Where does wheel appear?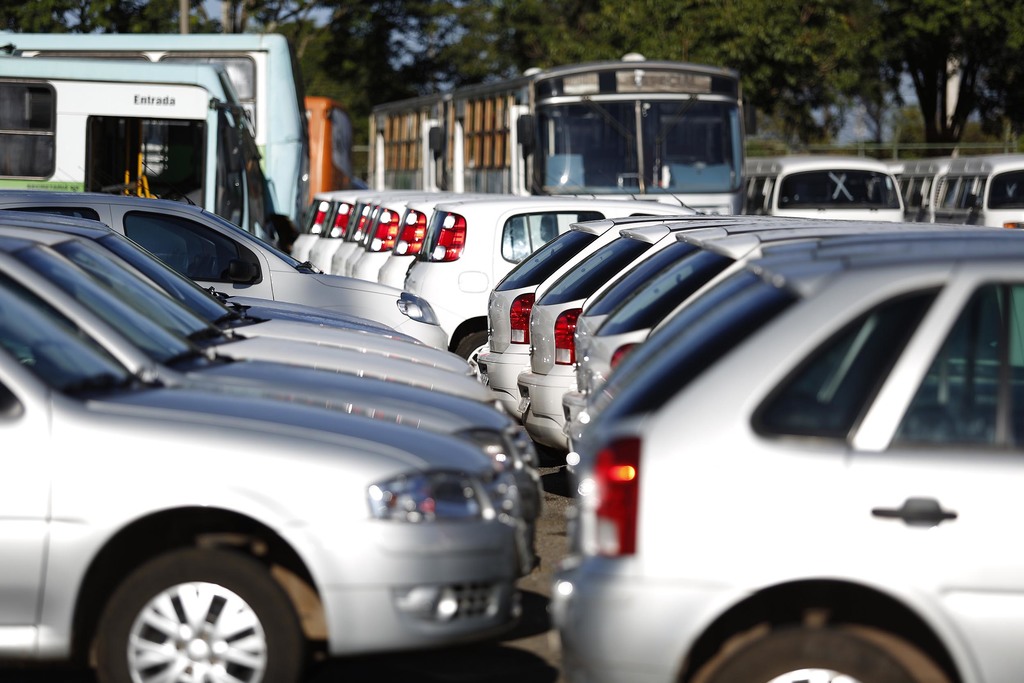
Appears at locate(698, 614, 948, 682).
